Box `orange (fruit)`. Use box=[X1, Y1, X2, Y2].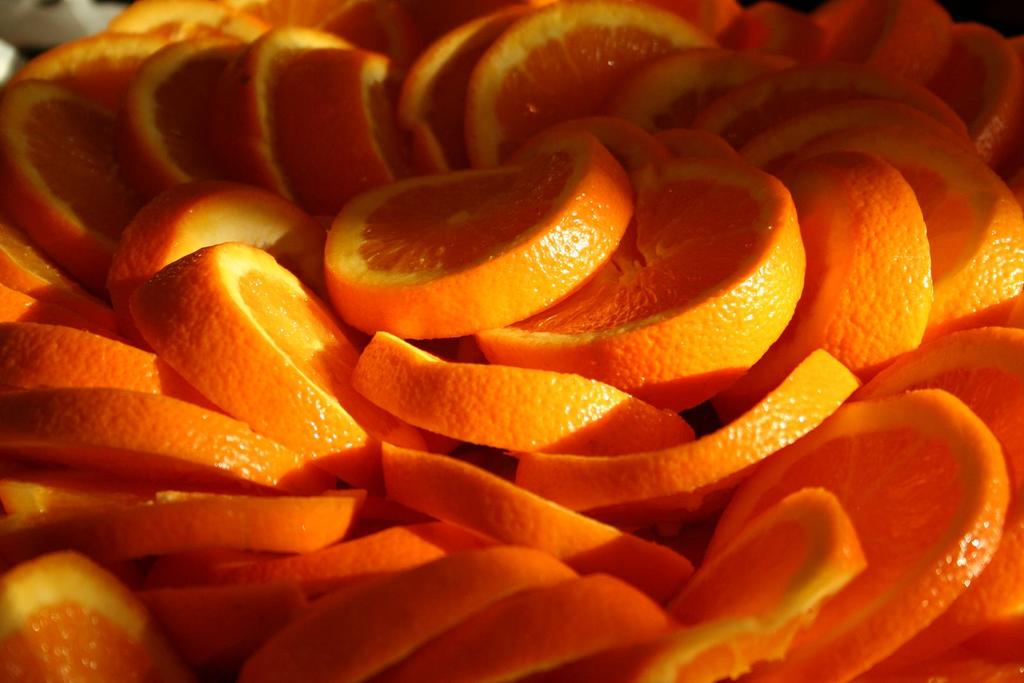
box=[490, 158, 801, 398].
